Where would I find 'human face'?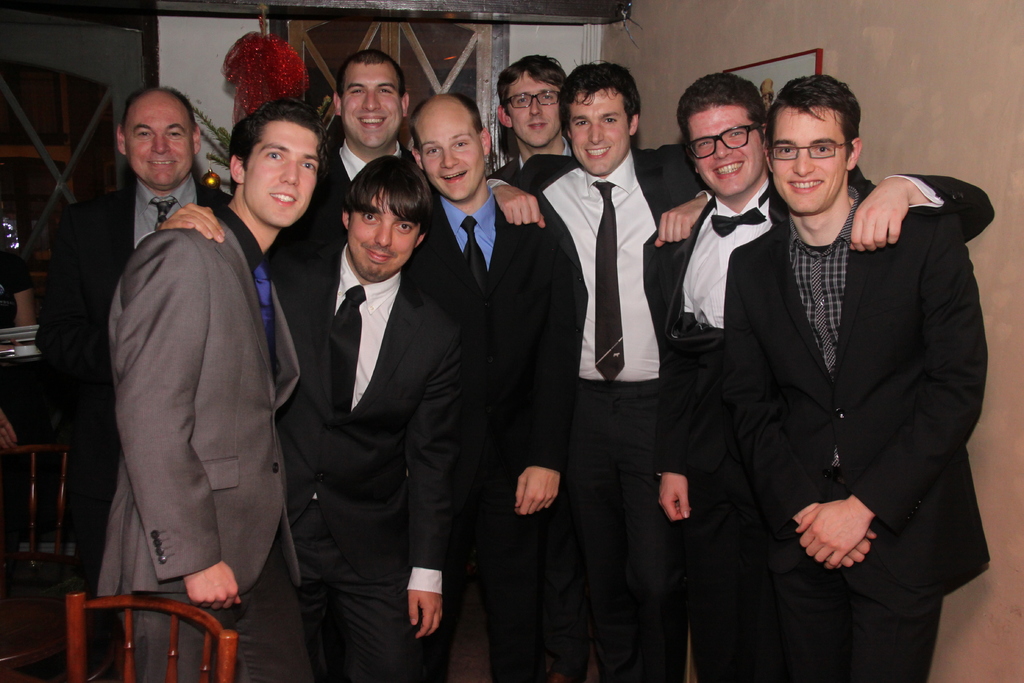
At crop(340, 67, 400, 144).
